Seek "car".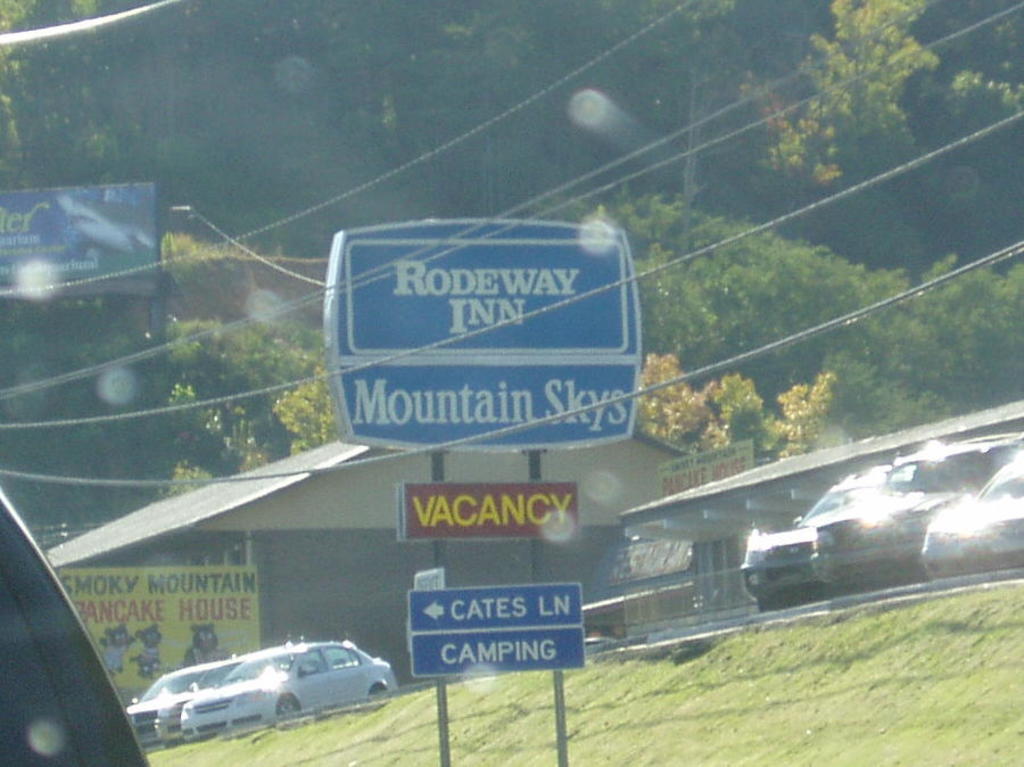
(x1=924, y1=434, x2=1023, y2=569).
